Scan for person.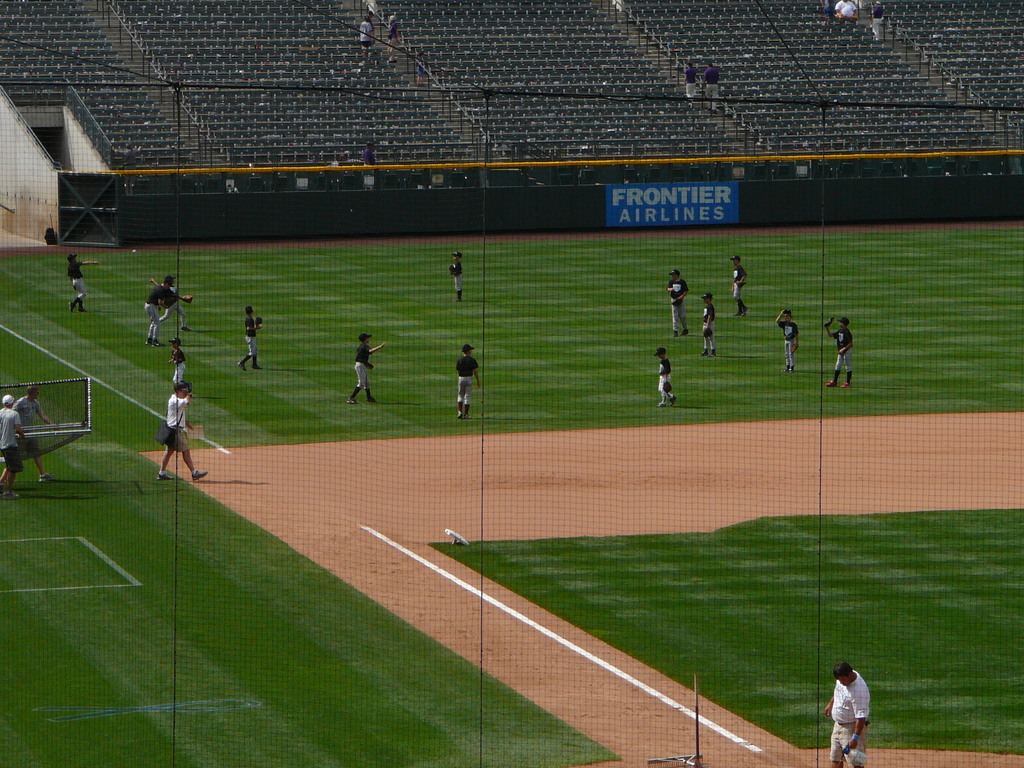
Scan result: (left=652, top=347, right=678, bottom=412).
